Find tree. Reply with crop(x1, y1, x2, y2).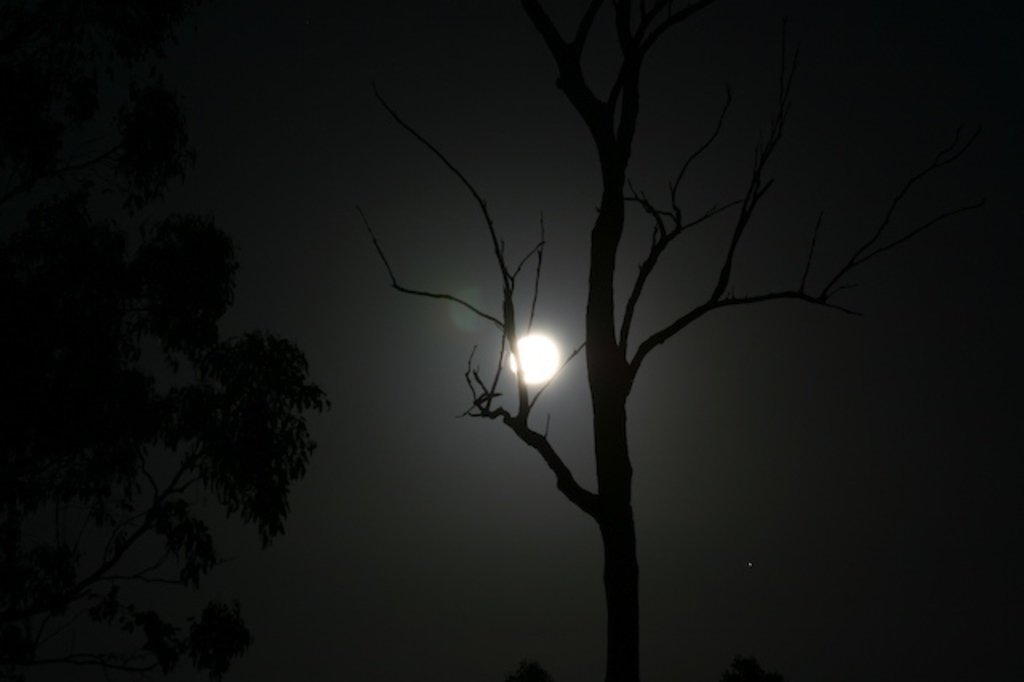
crop(0, 211, 334, 680).
